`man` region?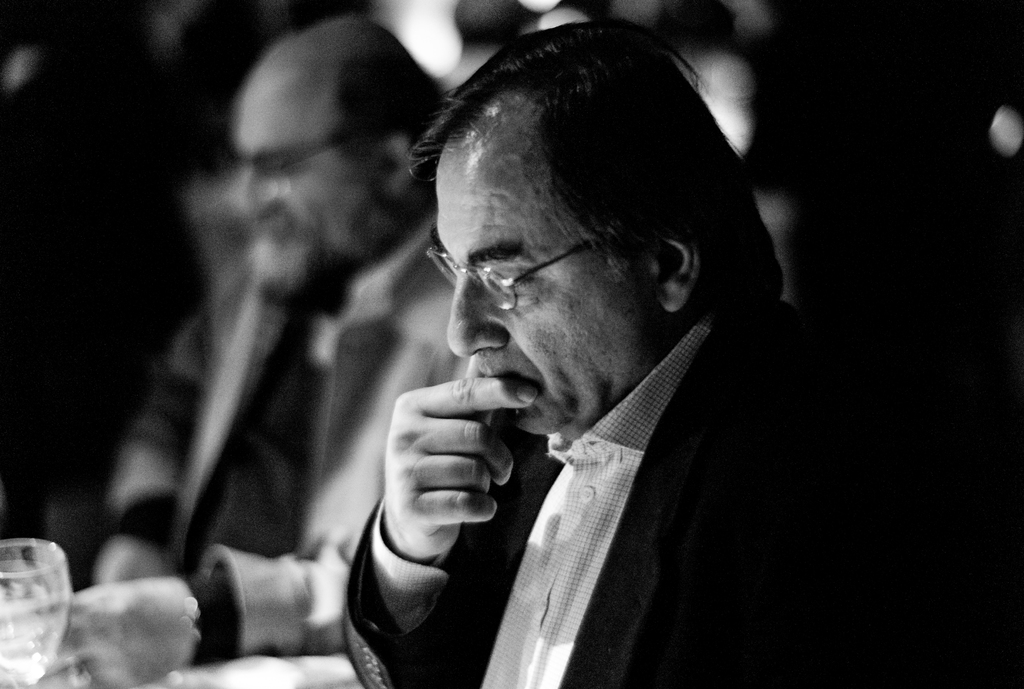
bbox=(0, 10, 473, 688)
